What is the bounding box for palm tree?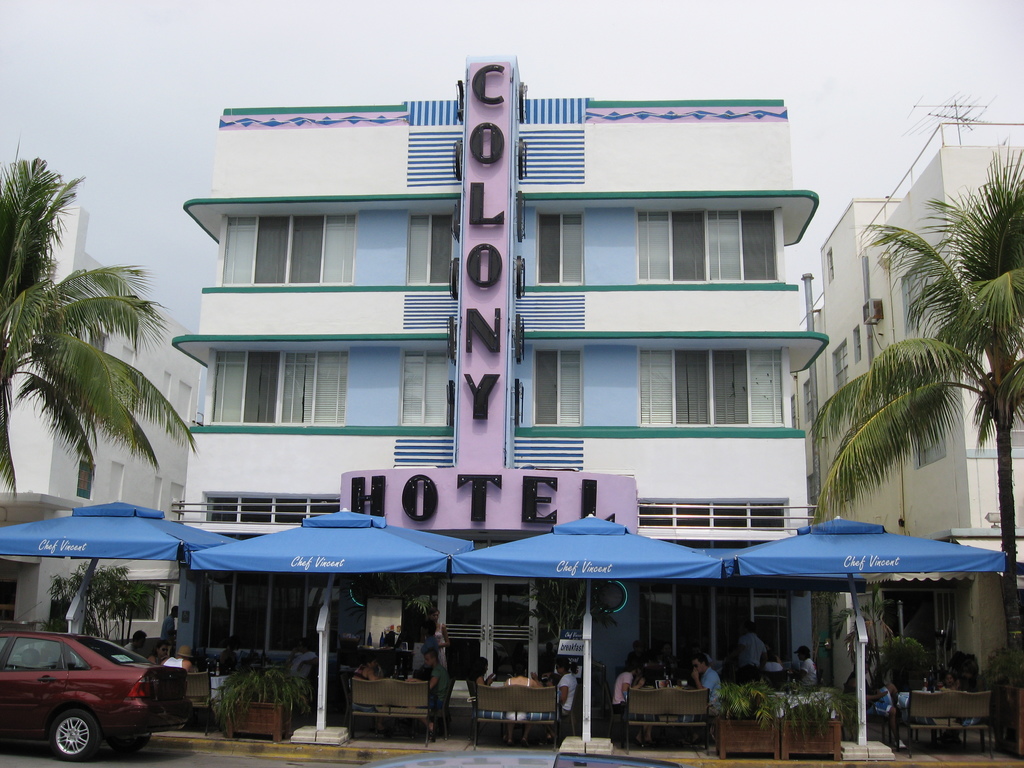
detection(802, 157, 1023, 675).
